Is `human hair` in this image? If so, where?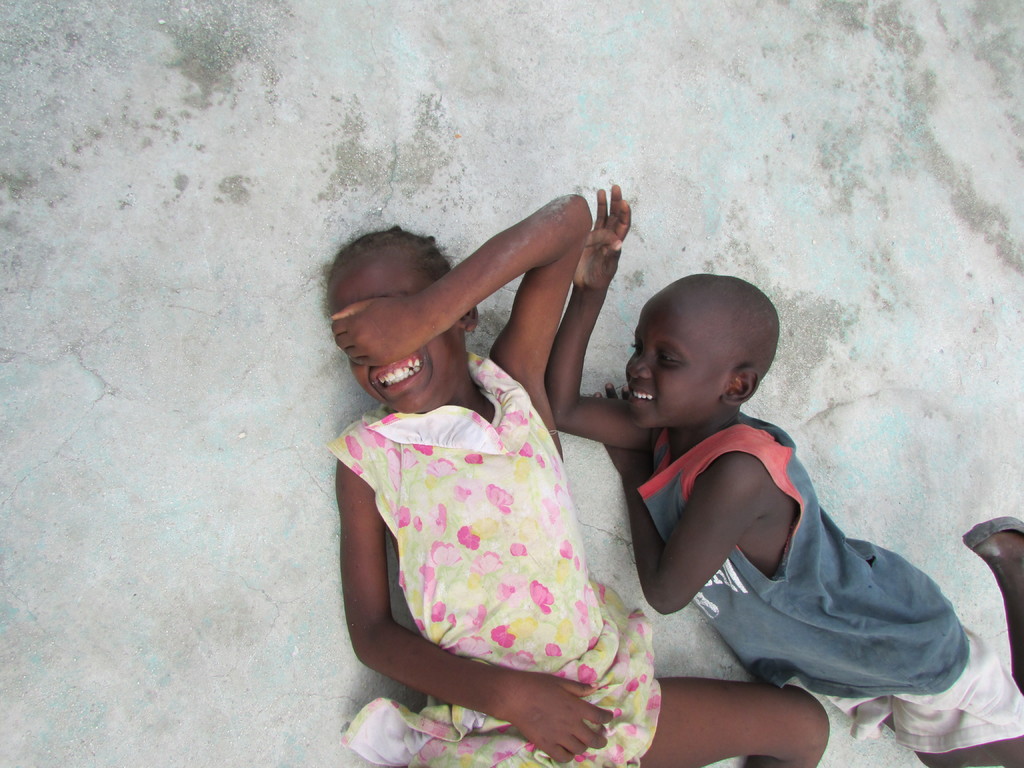
Yes, at (330,223,457,278).
